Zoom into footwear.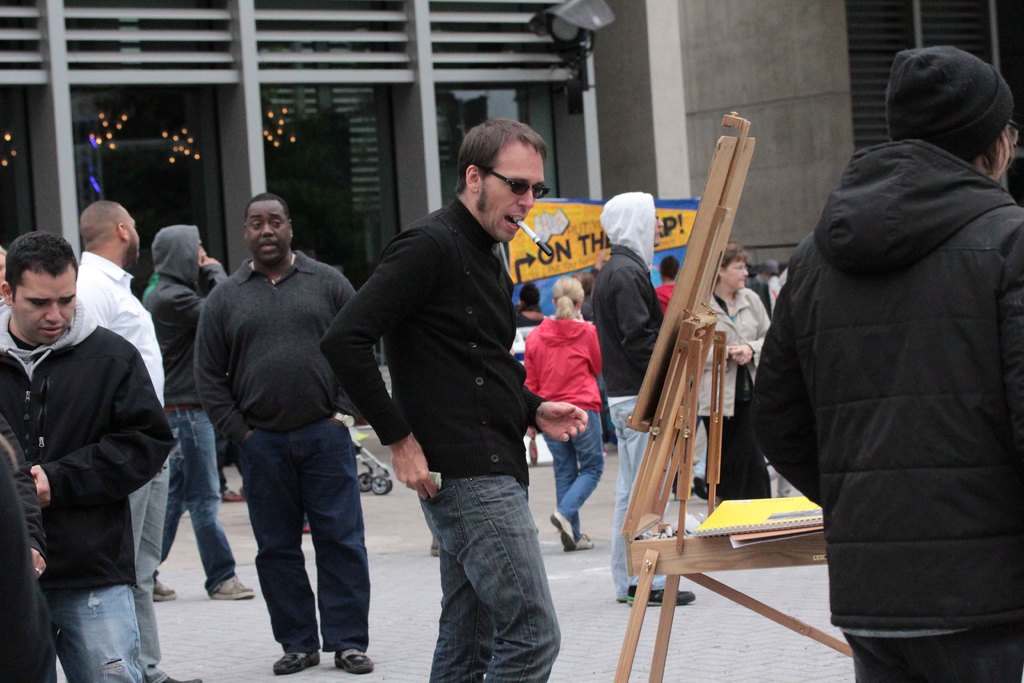
Zoom target: [166, 673, 198, 682].
